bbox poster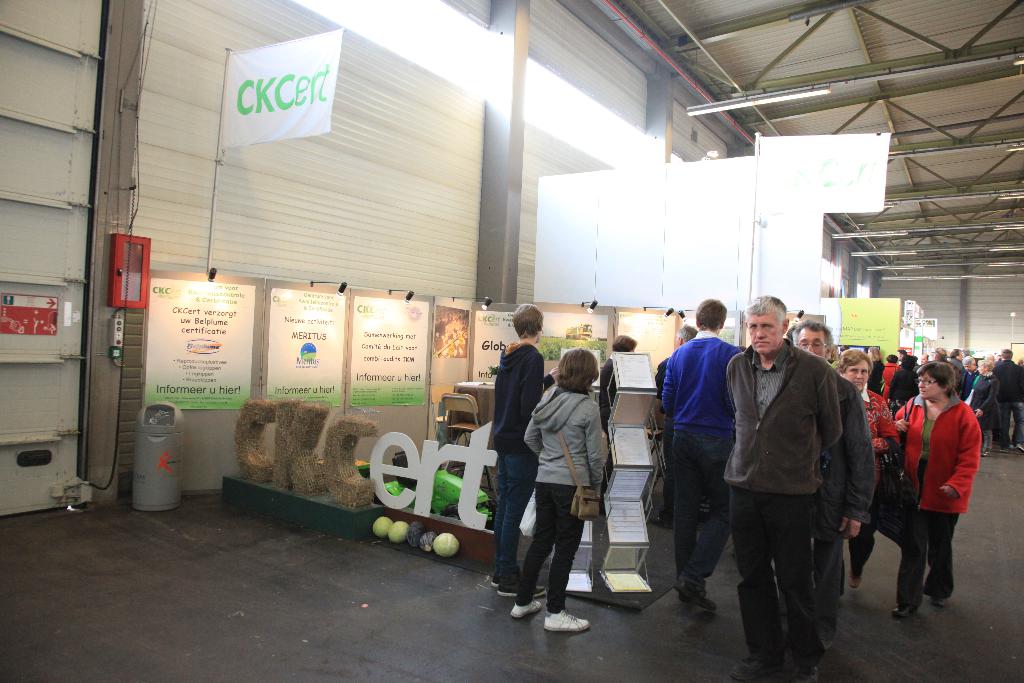
145 281 255 413
